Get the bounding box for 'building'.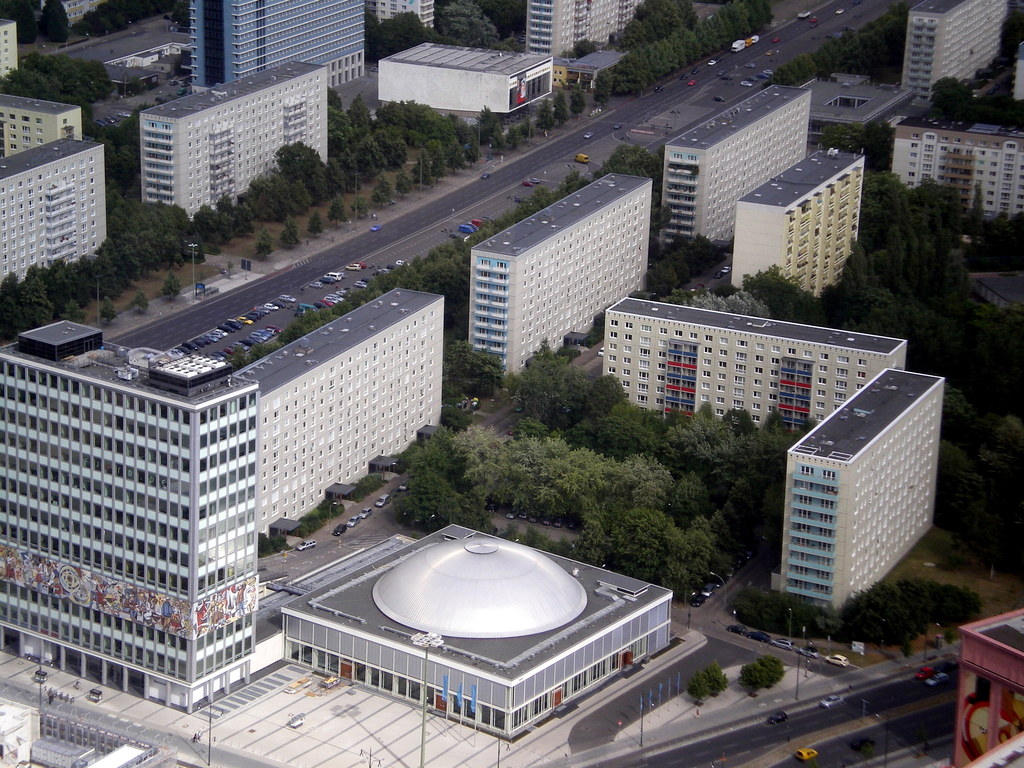
[184,0,367,97].
